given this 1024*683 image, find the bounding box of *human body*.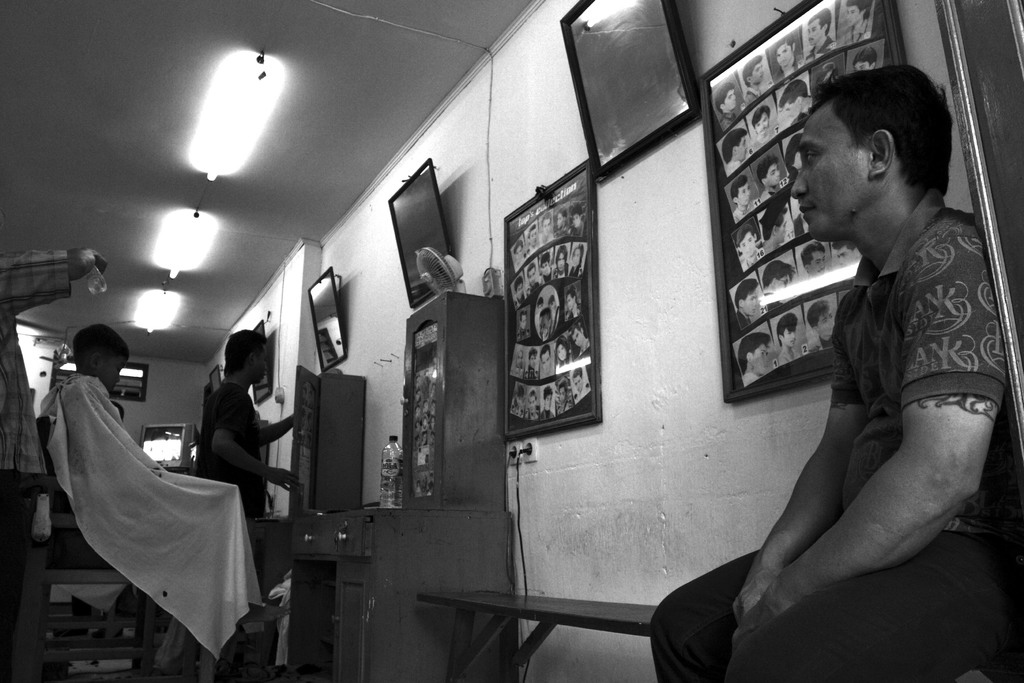
{"left": 27, "top": 319, "right": 177, "bottom": 541}.
